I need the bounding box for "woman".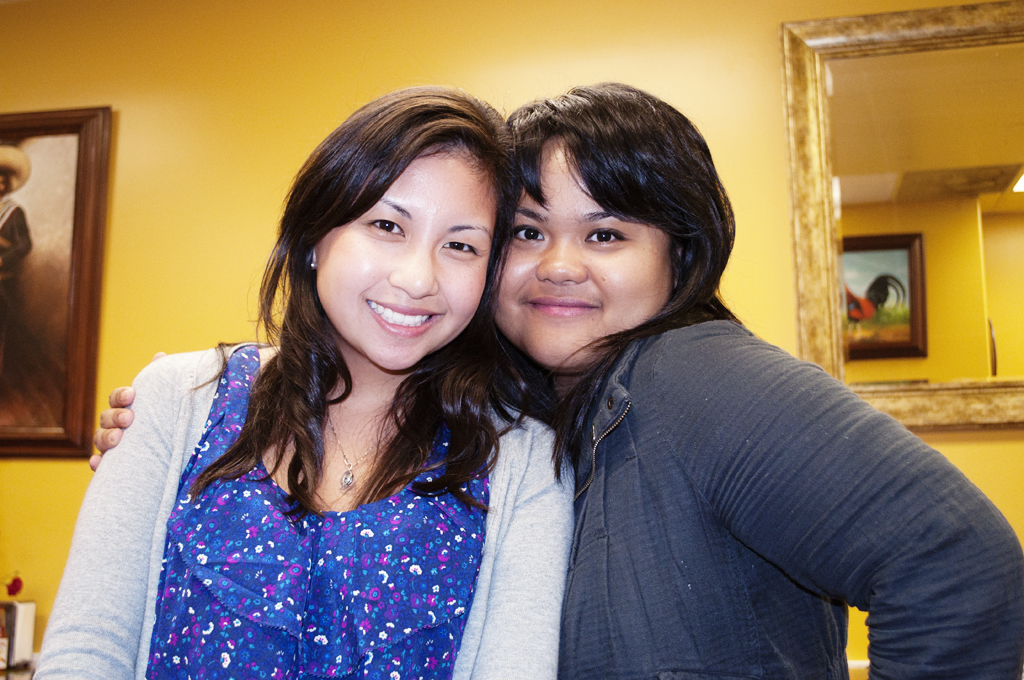
Here it is: x1=90, y1=81, x2=1023, y2=679.
